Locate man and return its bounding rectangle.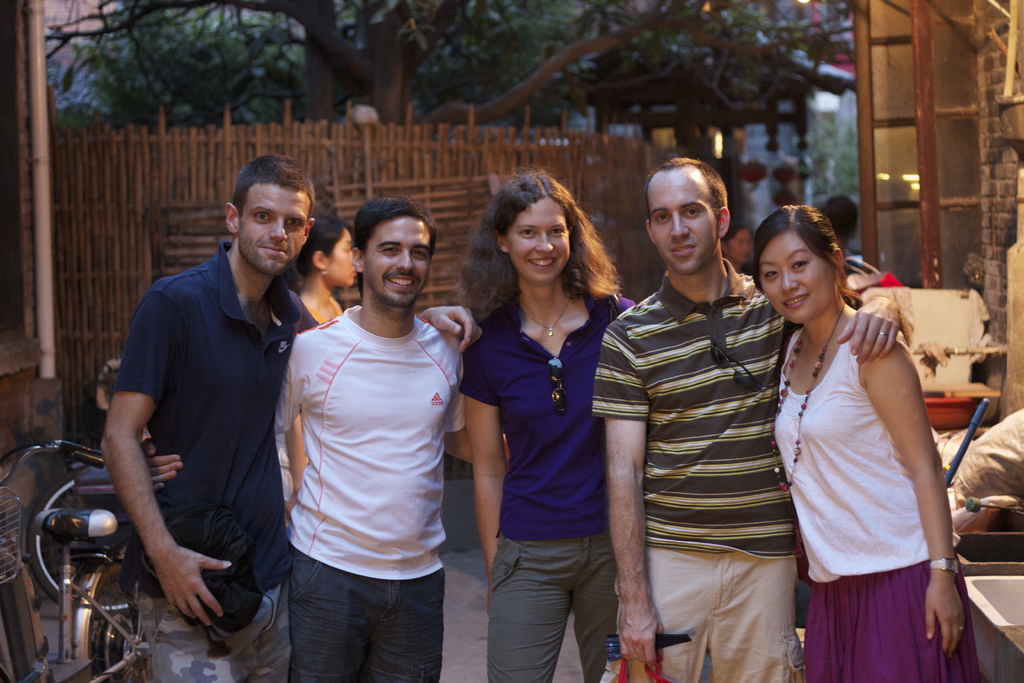
(578,148,892,682).
